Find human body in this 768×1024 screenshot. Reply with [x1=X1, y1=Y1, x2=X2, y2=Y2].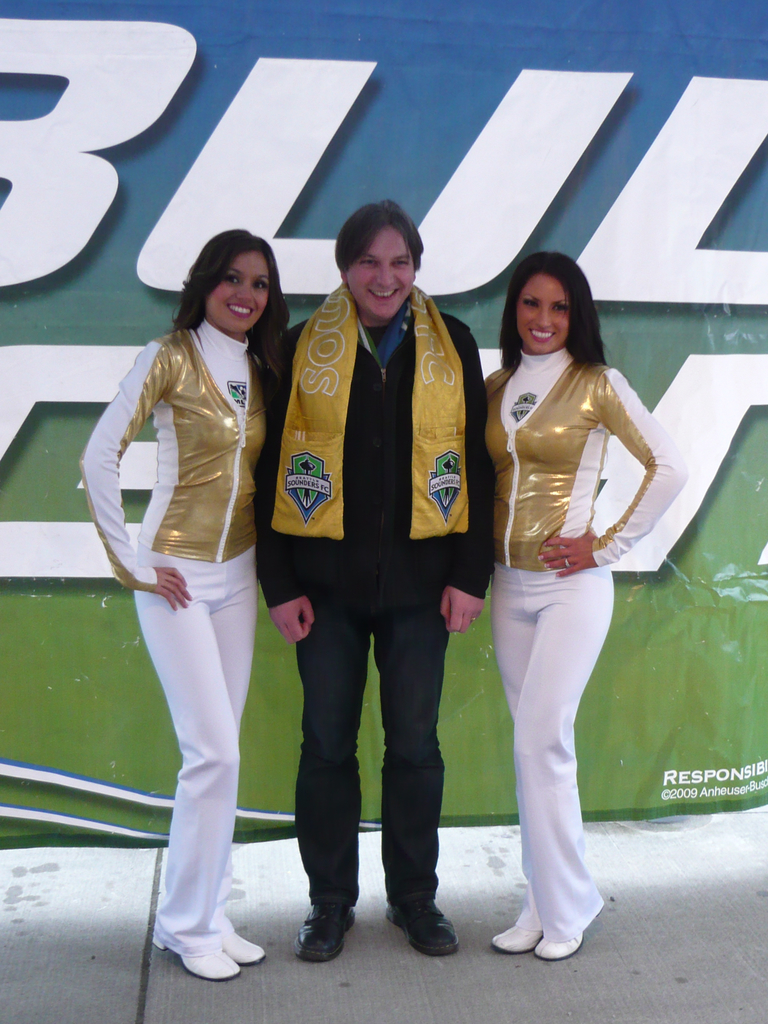
[x1=251, y1=305, x2=496, y2=963].
